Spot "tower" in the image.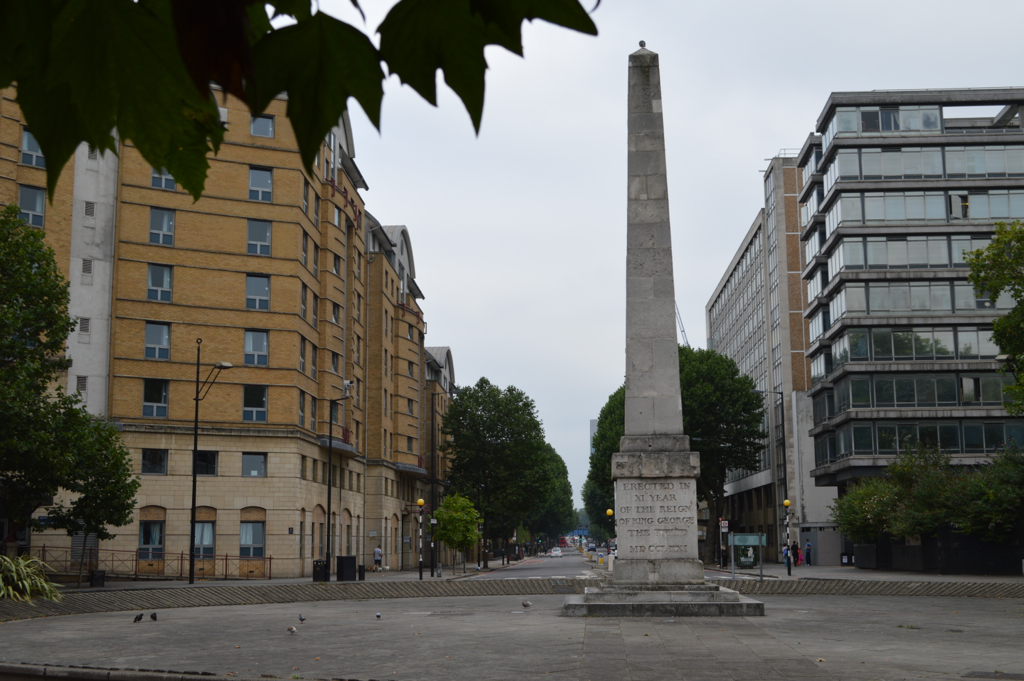
"tower" found at 558 36 751 617.
